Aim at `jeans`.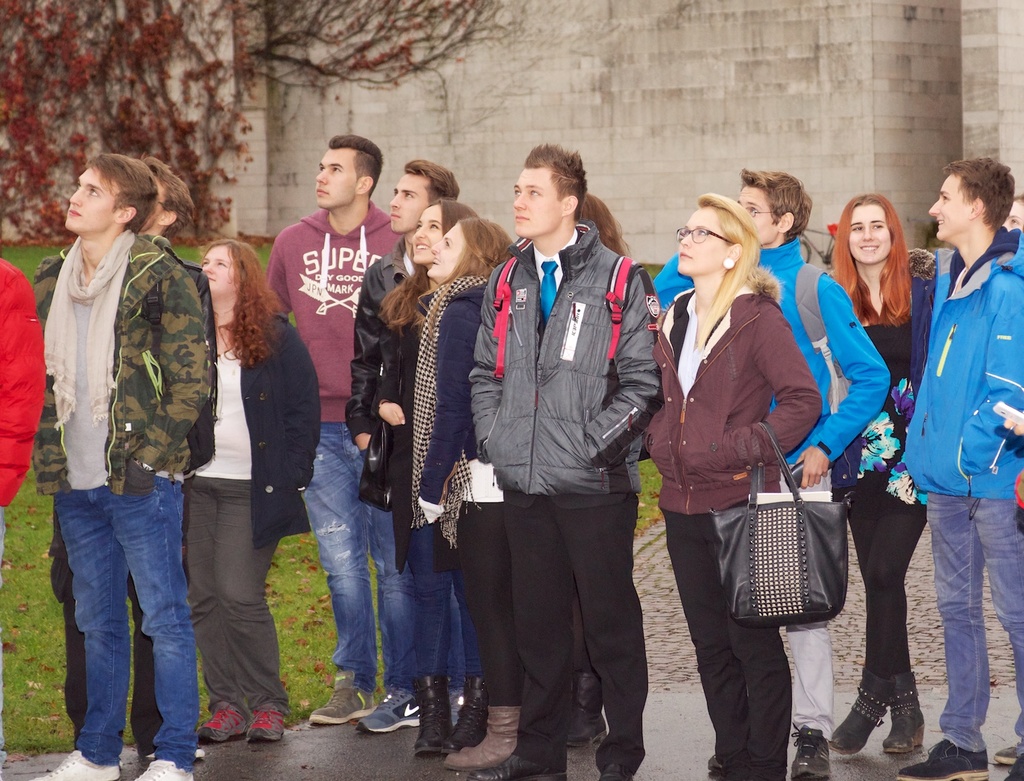
Aimed at [left=53, top=471, right=196, bottom=771].
